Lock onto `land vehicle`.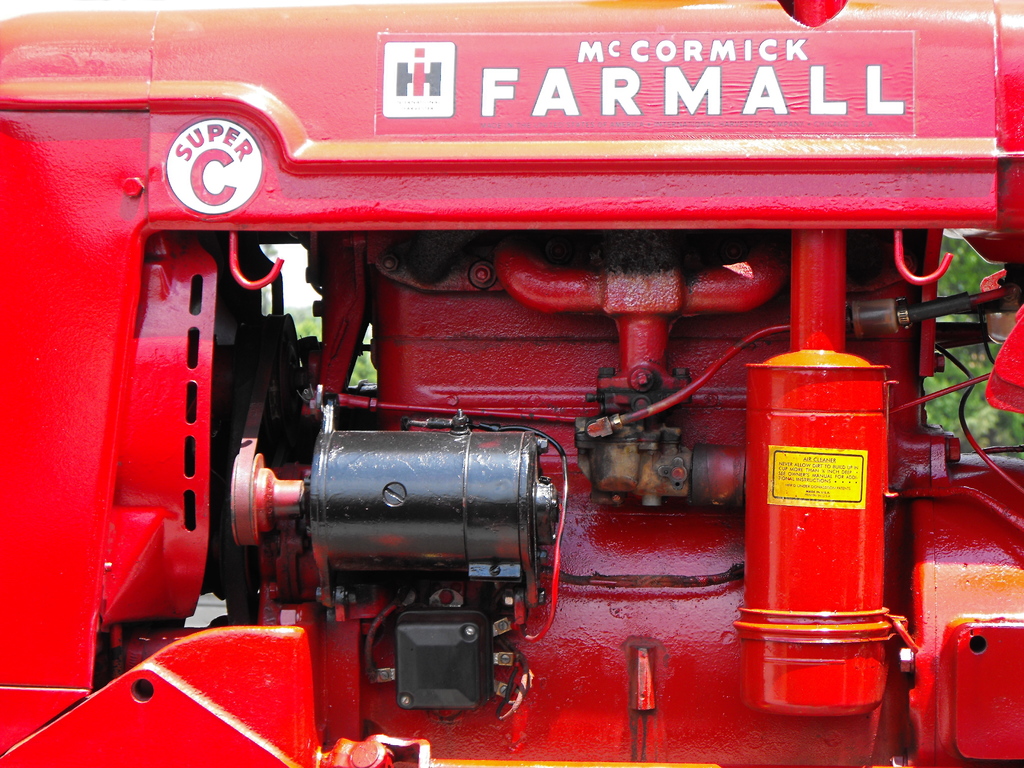
Locked: [left=0, top=0, right=1023, bottom=767].
